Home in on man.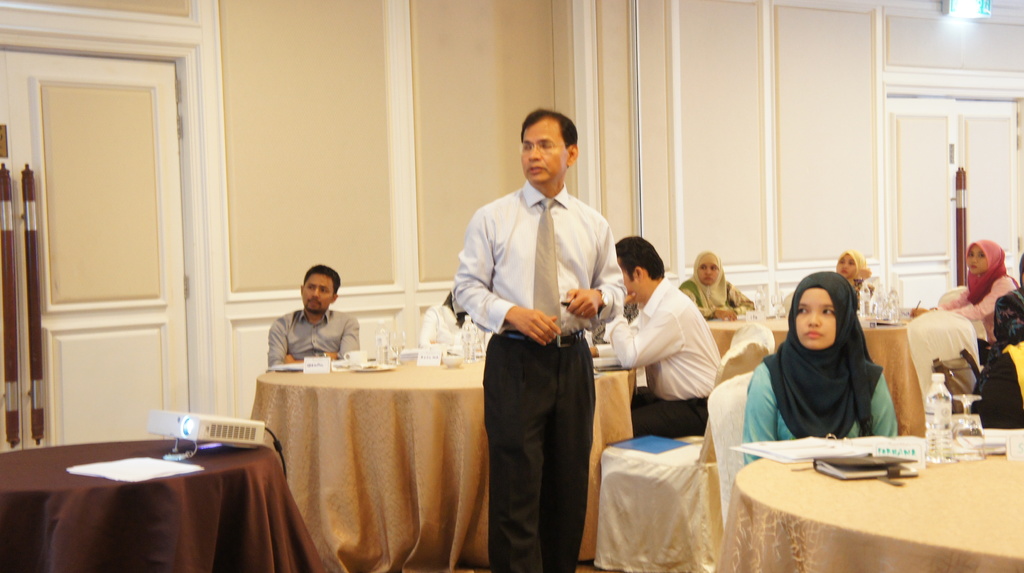
Homed in at Rect(678, 248, 756, 327).
